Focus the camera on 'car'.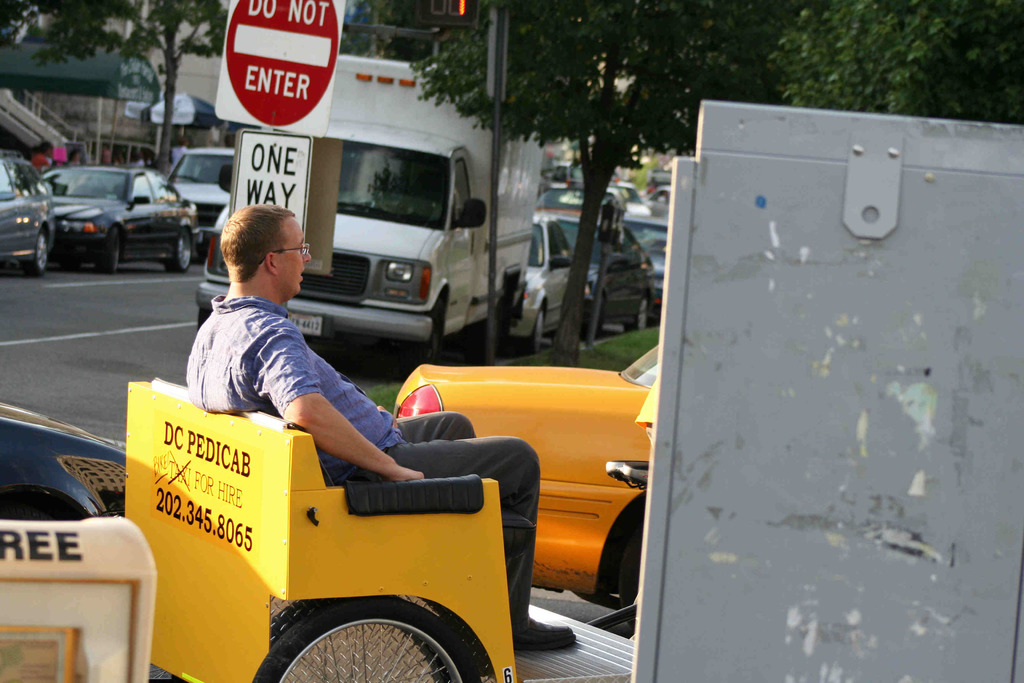
Focus region: 0:395:123:523.
